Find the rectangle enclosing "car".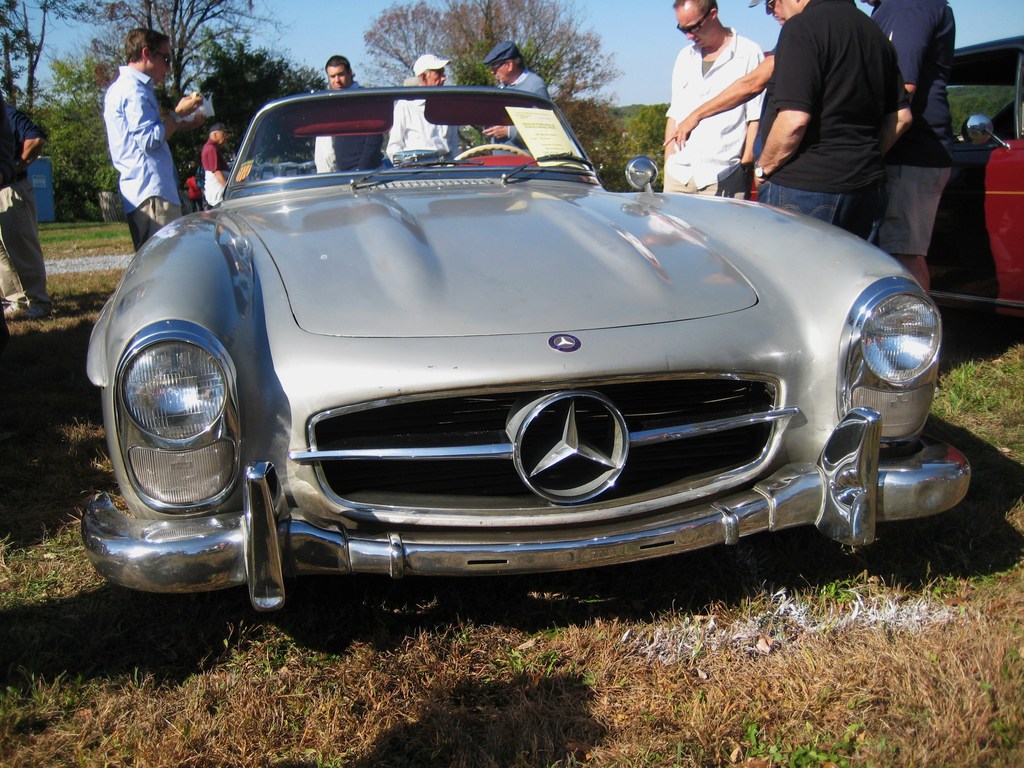
{"x1": 83, "y1": 85, "x2": 971, "y2": 614}.
